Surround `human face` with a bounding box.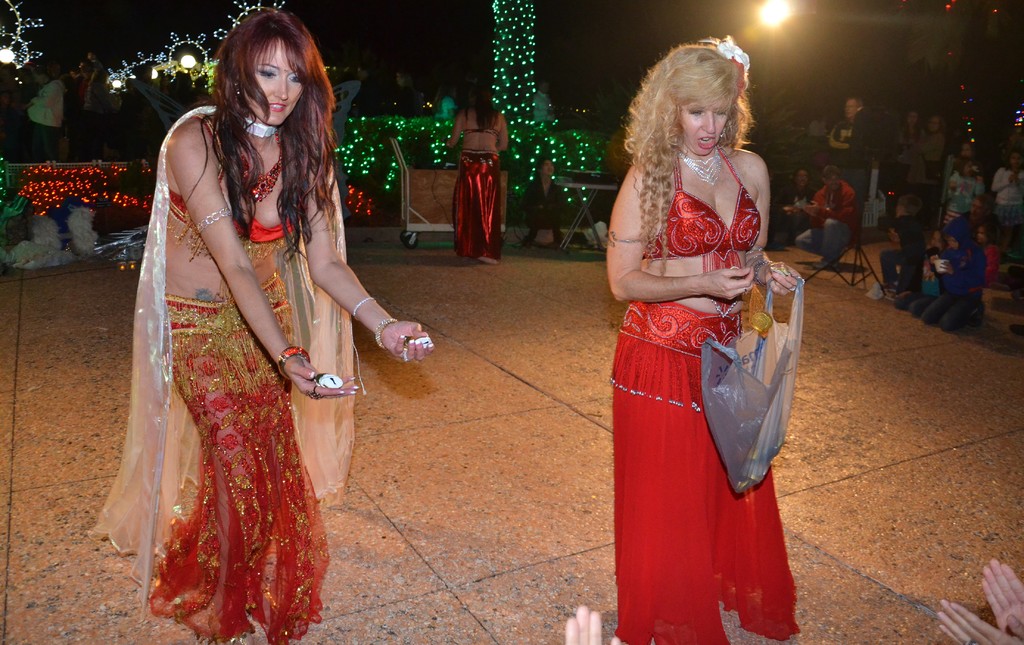
rect(845, 97, 862, 120).
